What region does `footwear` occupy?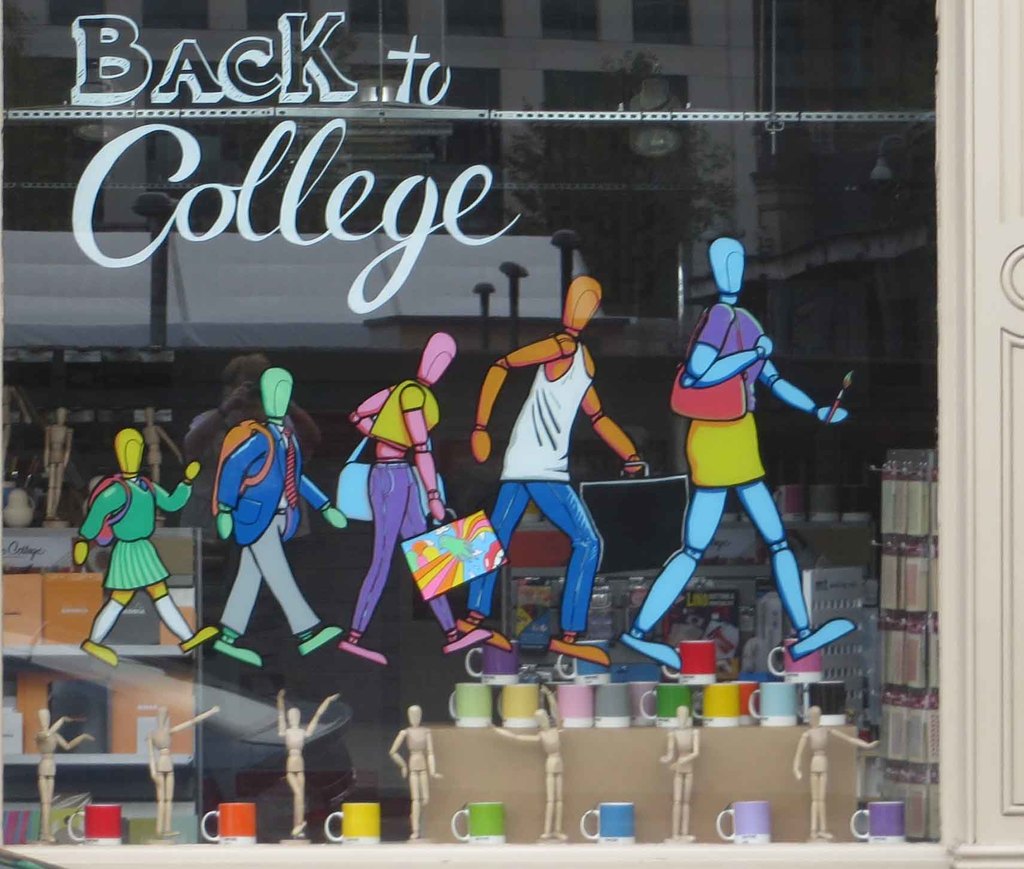
{"x1": 443, "y1": 630, "x2": 491, "y2": 654}.
